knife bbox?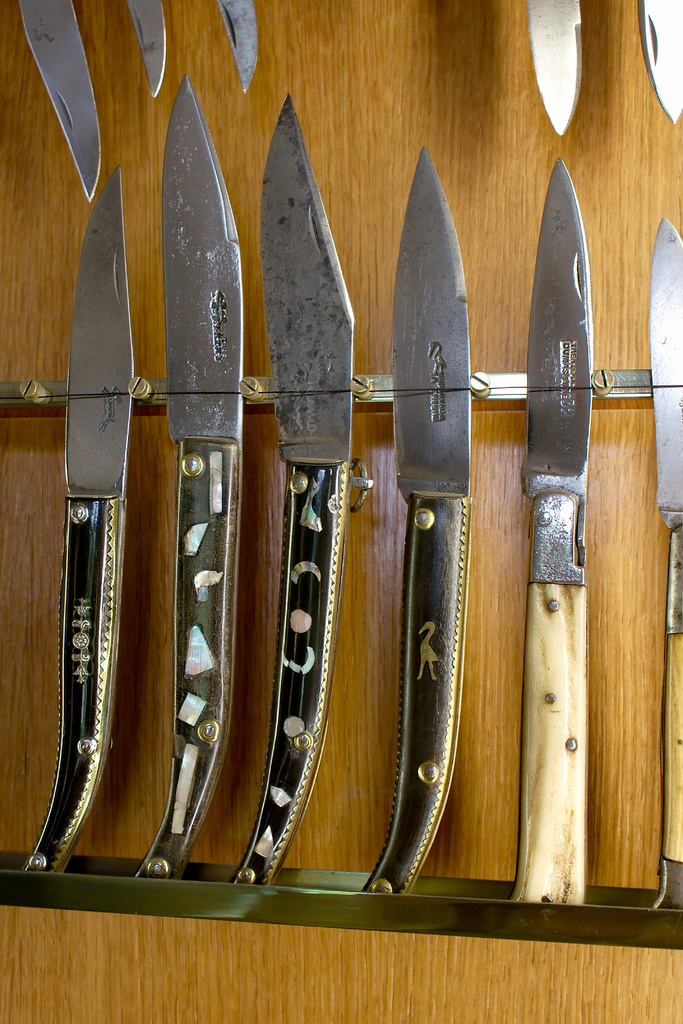
left=395, top=144, right=470, bottom=903
